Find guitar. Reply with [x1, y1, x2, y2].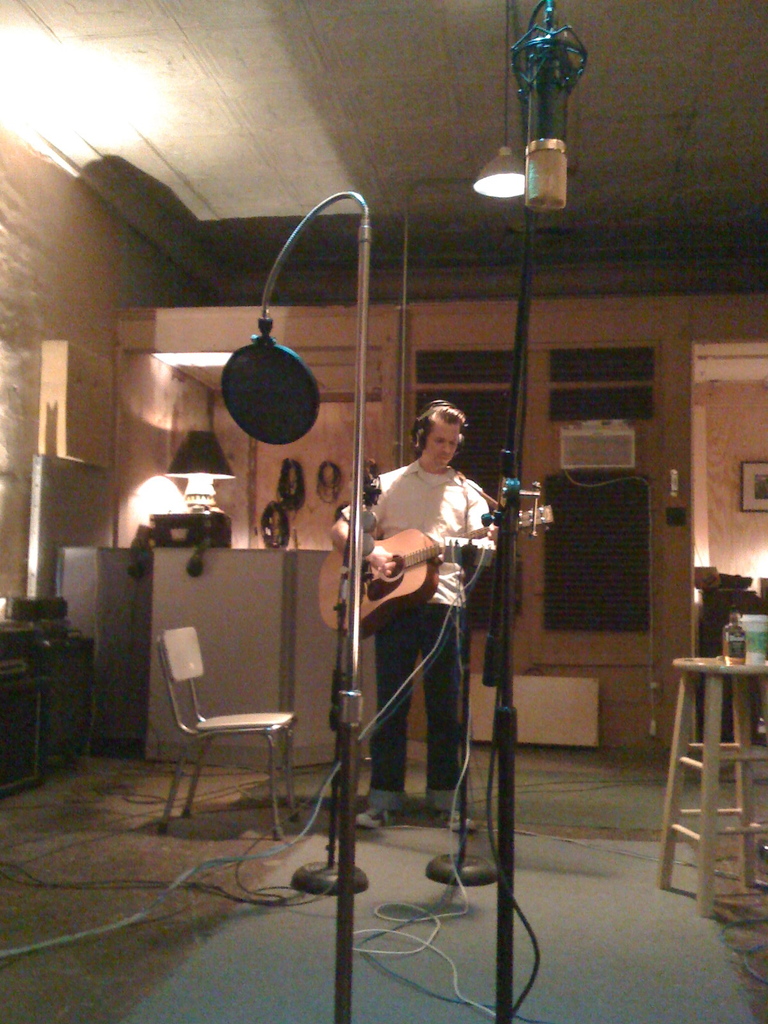
[319, 505, 563, 645].
